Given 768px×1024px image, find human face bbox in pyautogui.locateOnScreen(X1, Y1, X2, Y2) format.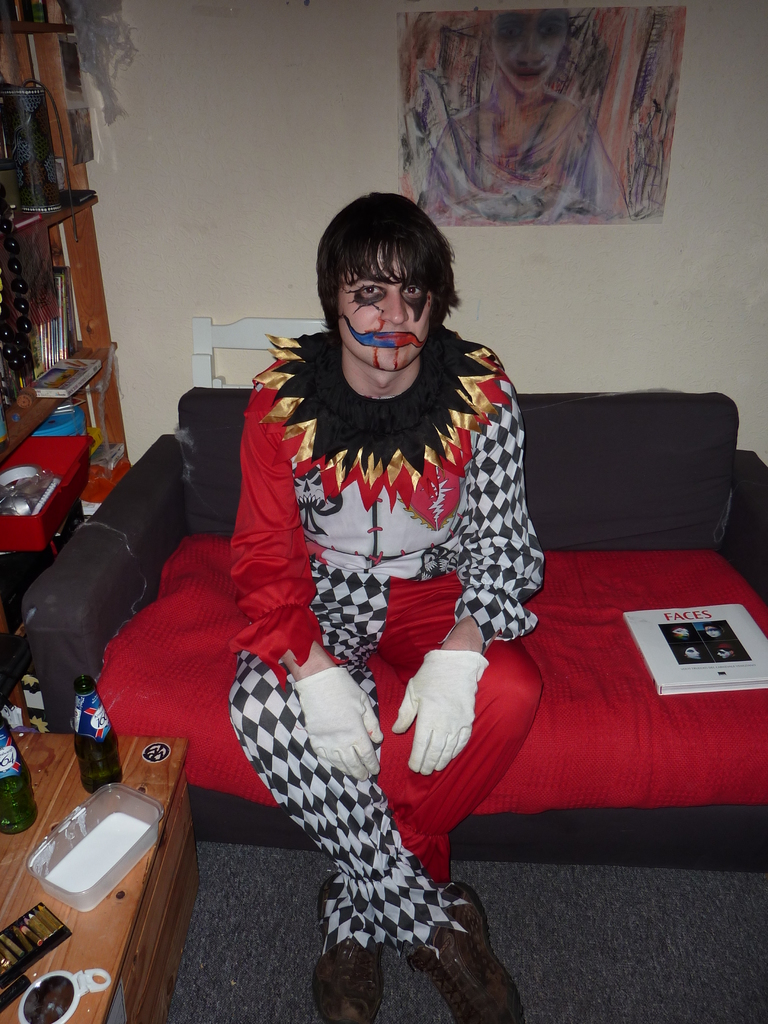
pyautogui.locateOnScreen(335, 239, 436, 370).
